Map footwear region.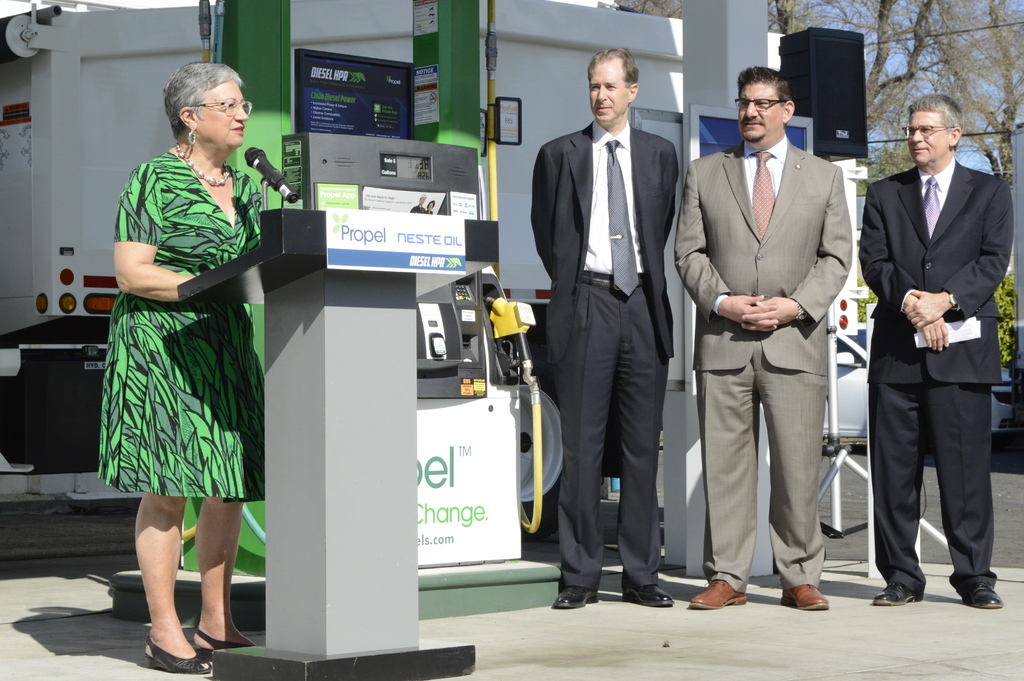
Mapped to detection(871, 582, 922, 607).
